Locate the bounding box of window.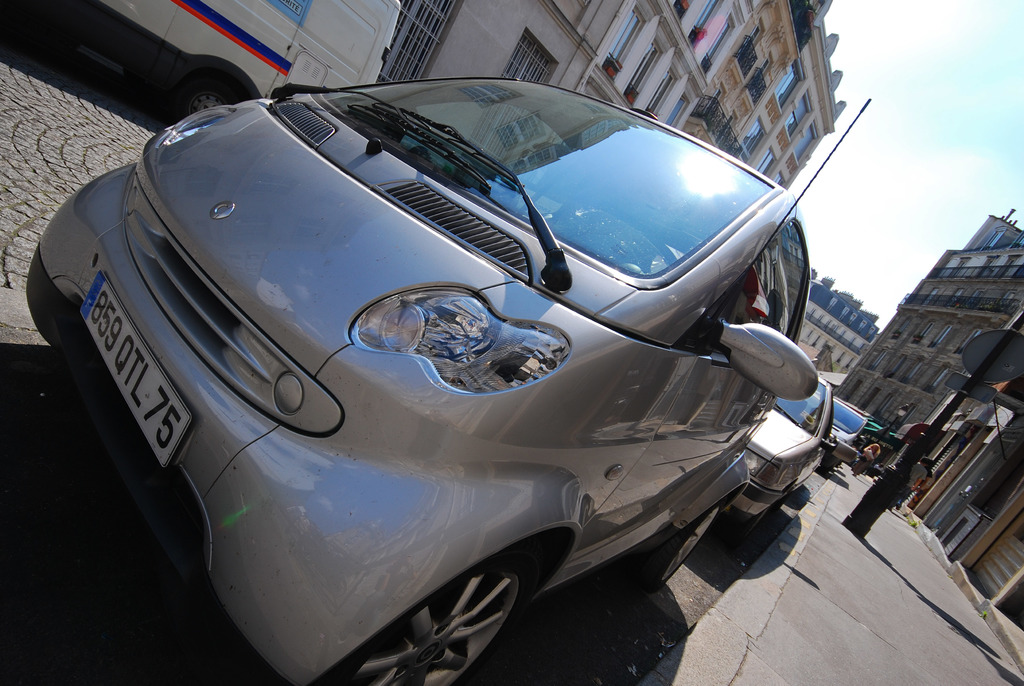
Bounding box: {"x1": 742, "y1": 121, "x2": 761, "y2": 153}.
